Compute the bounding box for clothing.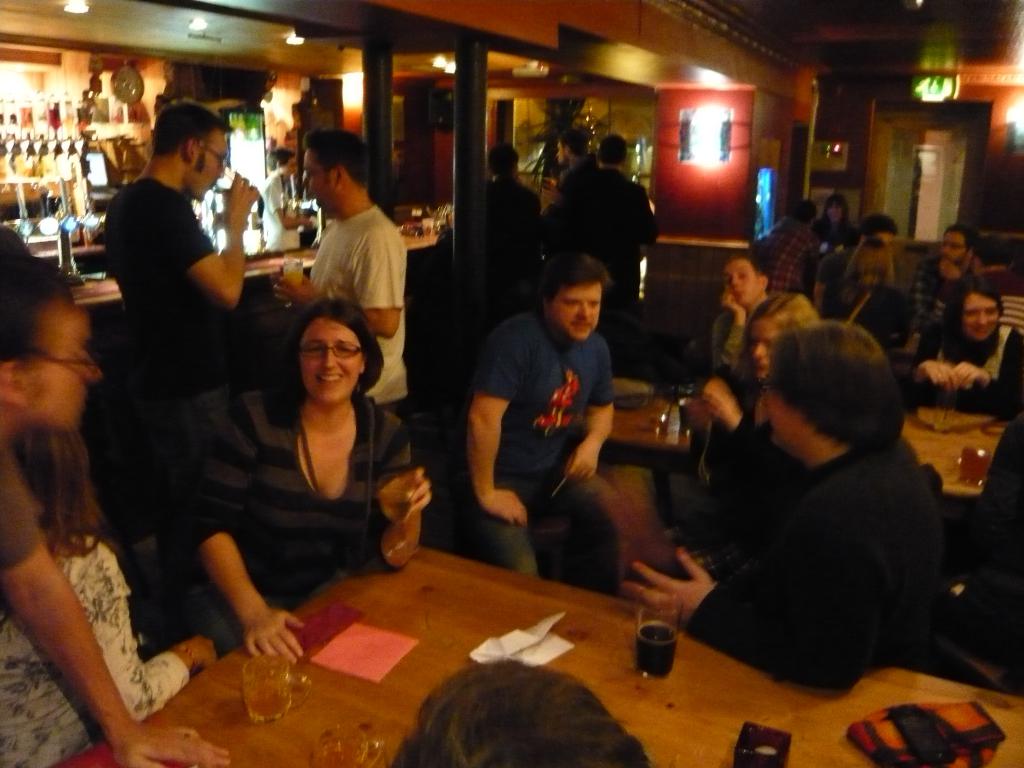
[905,257,986,321].
